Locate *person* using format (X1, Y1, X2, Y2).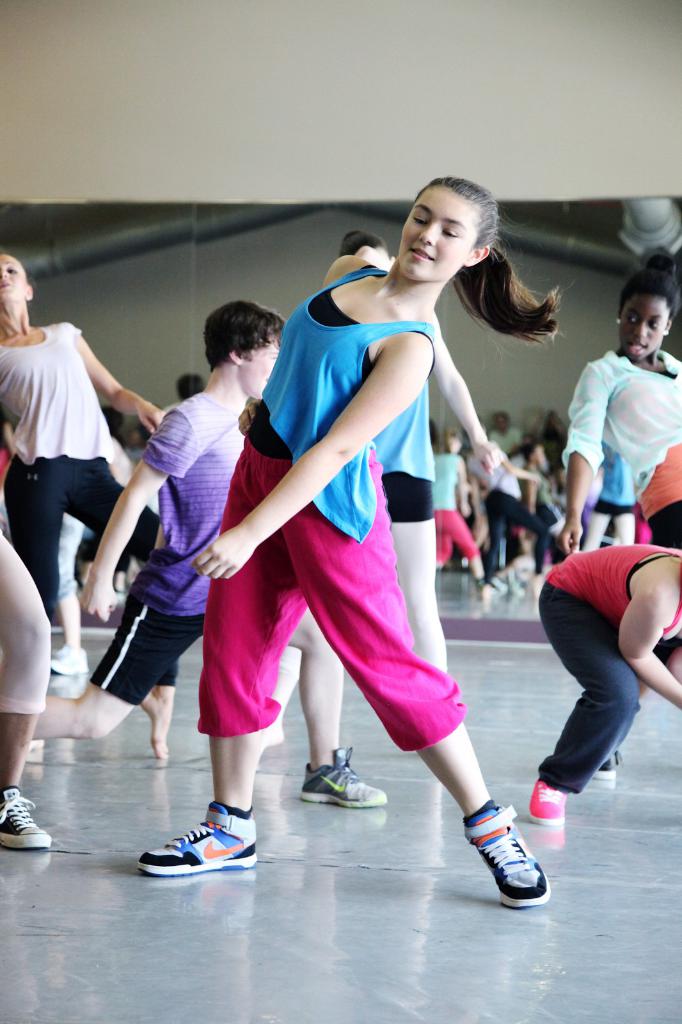
(554, 256, 681, 553).
